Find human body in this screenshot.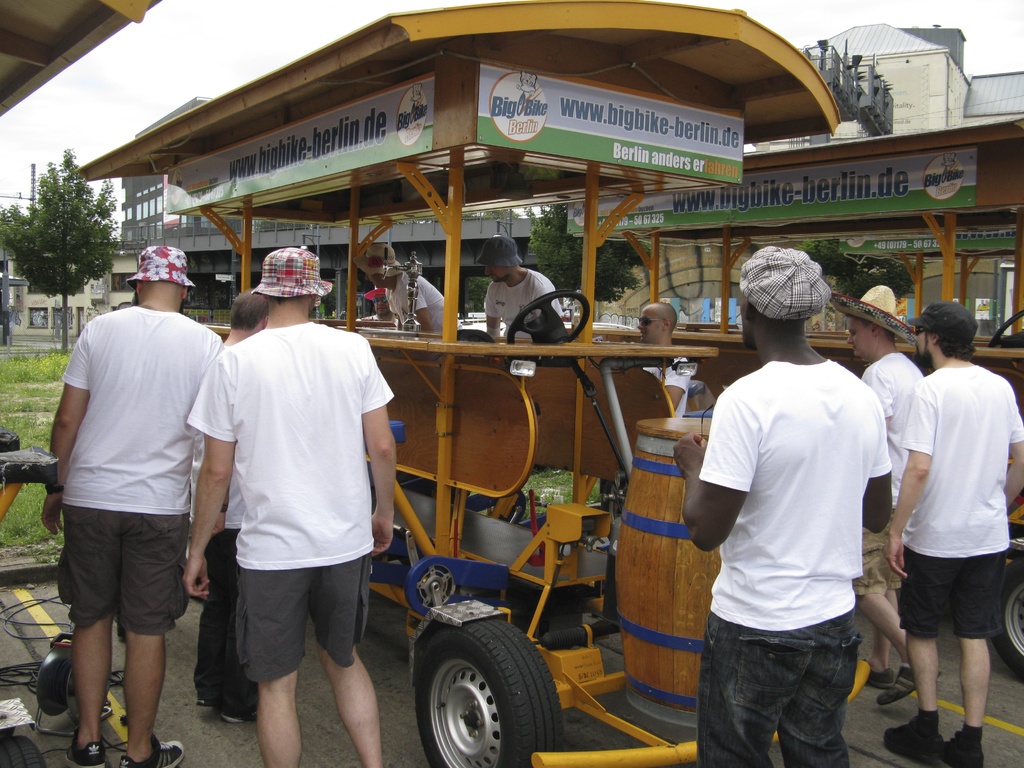
The bounding box for human body is locate(474, 234, 562, 342).
